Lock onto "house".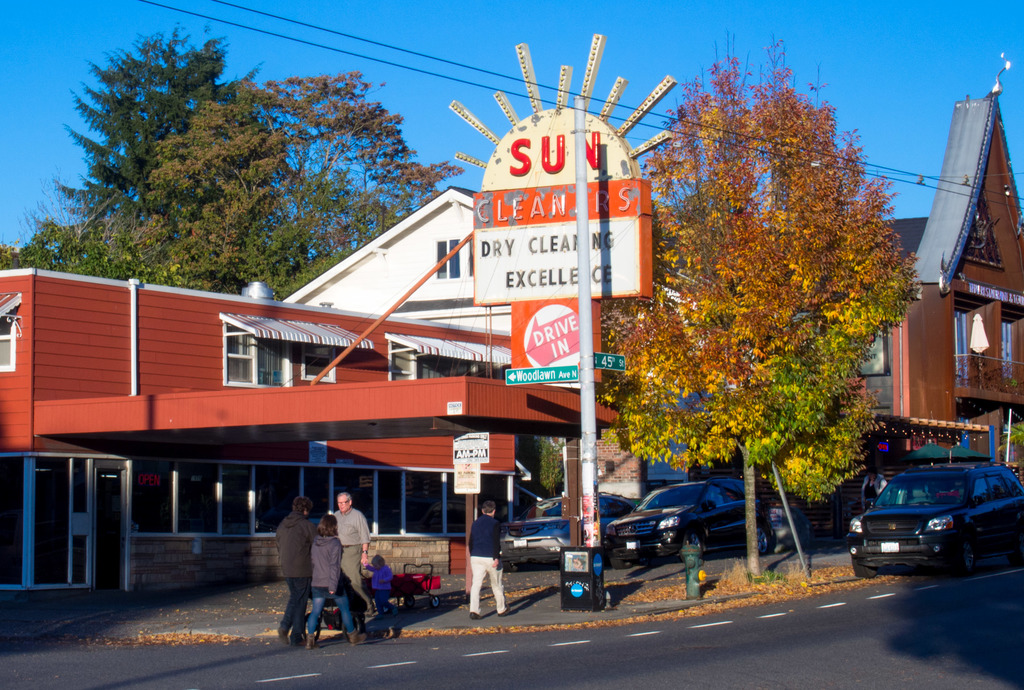
Locked: region(281, 187, 710, 380).
